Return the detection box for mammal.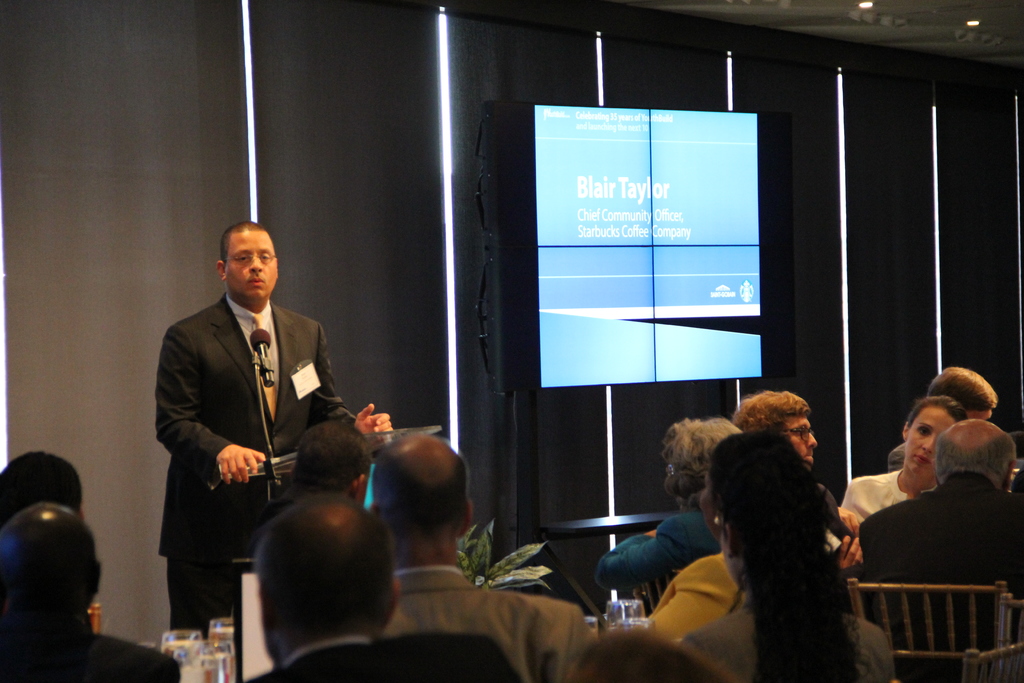
[left=0, top=502, right=178, bottom=682].
